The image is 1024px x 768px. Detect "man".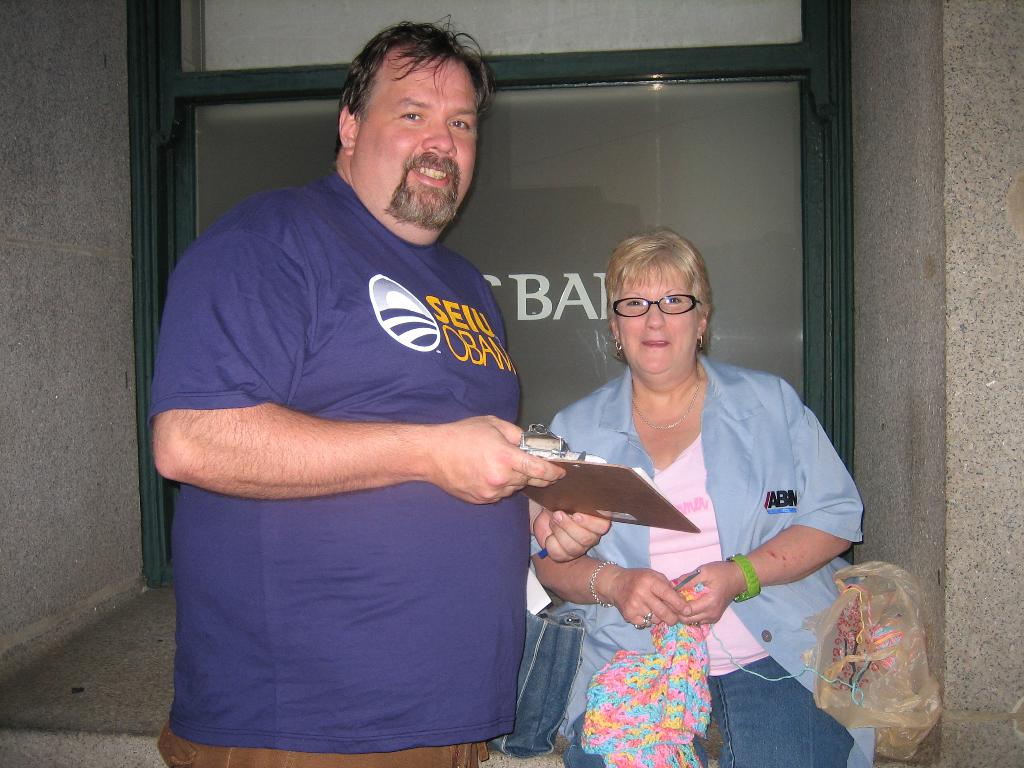
Detection: [147,8,619,767].
